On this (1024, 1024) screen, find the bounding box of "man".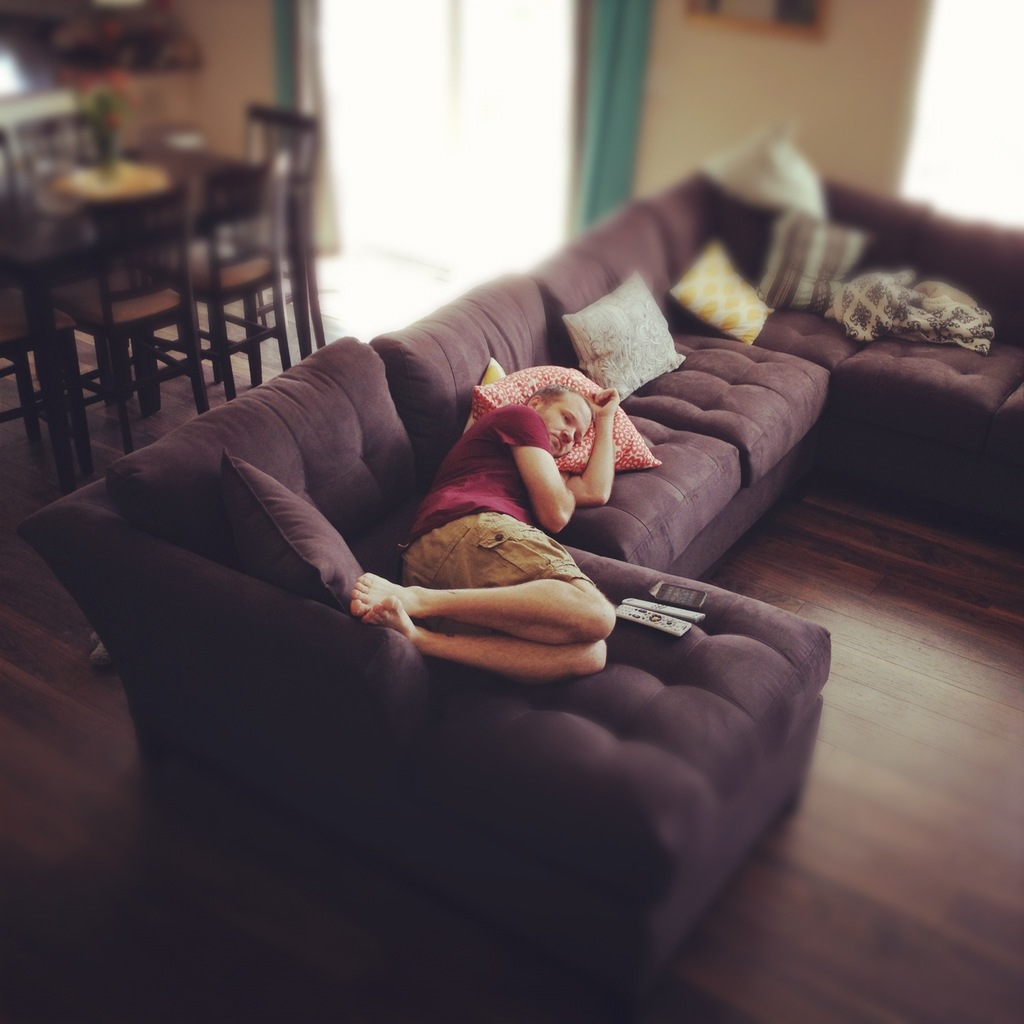
Bounding box: box=[353, 389, 618, 689].
